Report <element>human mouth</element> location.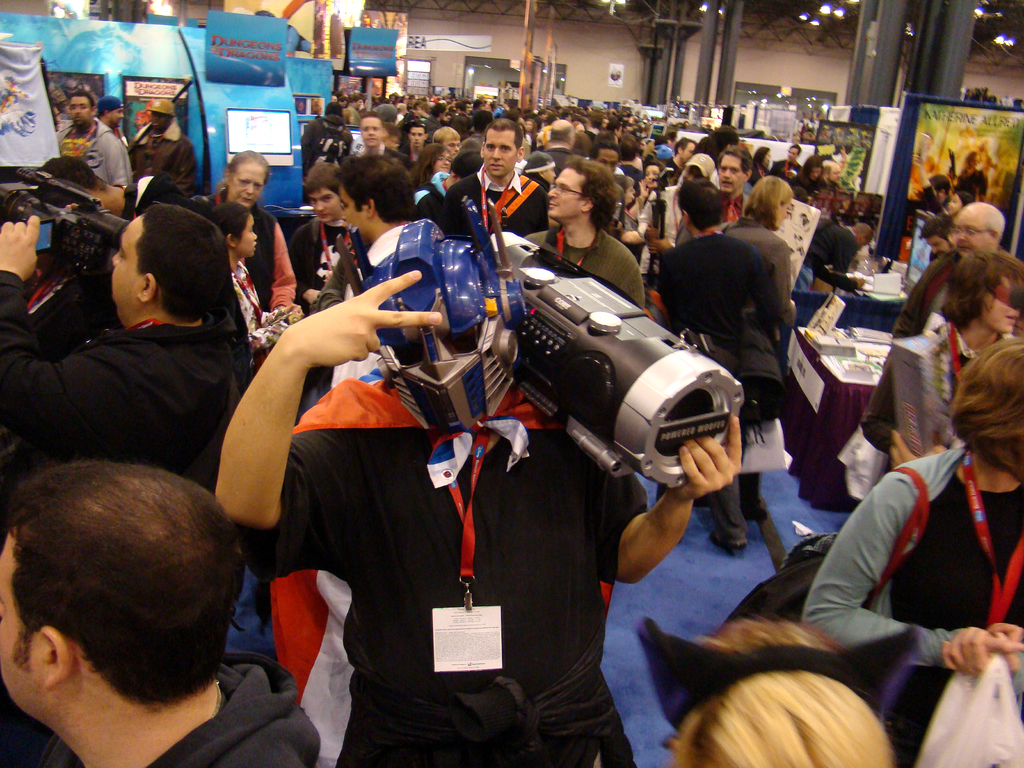
Report: [486, 161, 506, 169].
